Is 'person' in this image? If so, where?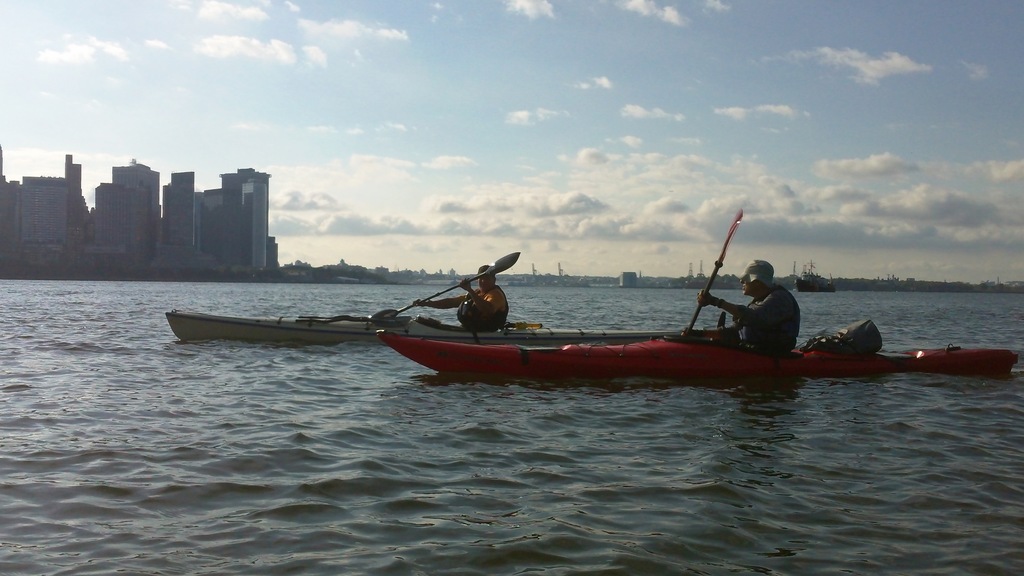
Yes, at box=[414, 265, 508, 336].
